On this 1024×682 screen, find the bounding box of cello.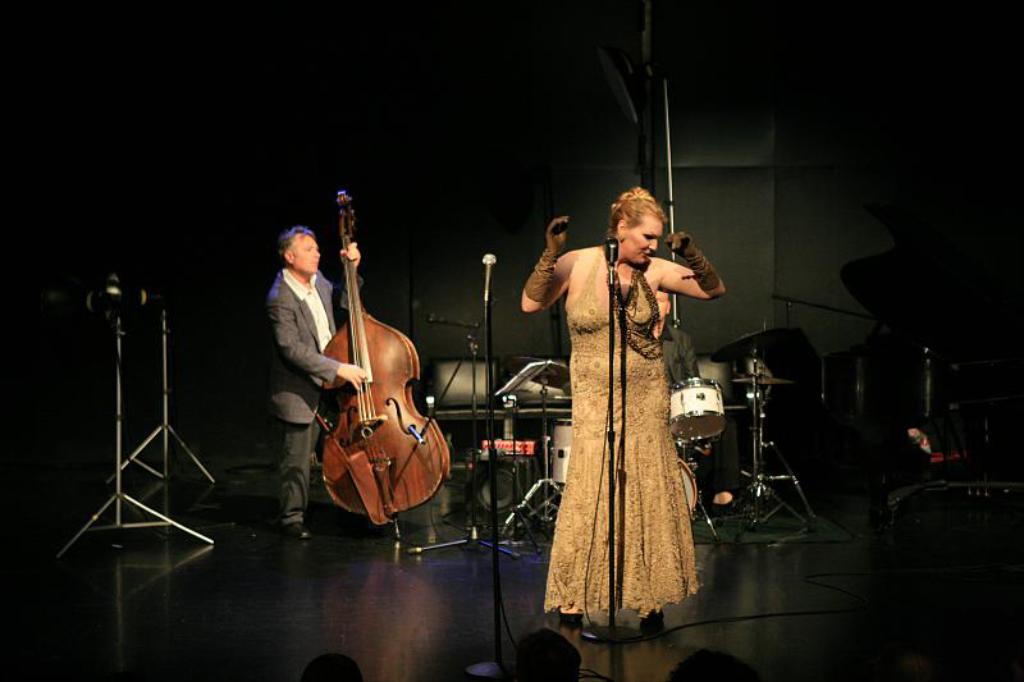
Bounding box: <region>320, 189, 453, 539</region>.
